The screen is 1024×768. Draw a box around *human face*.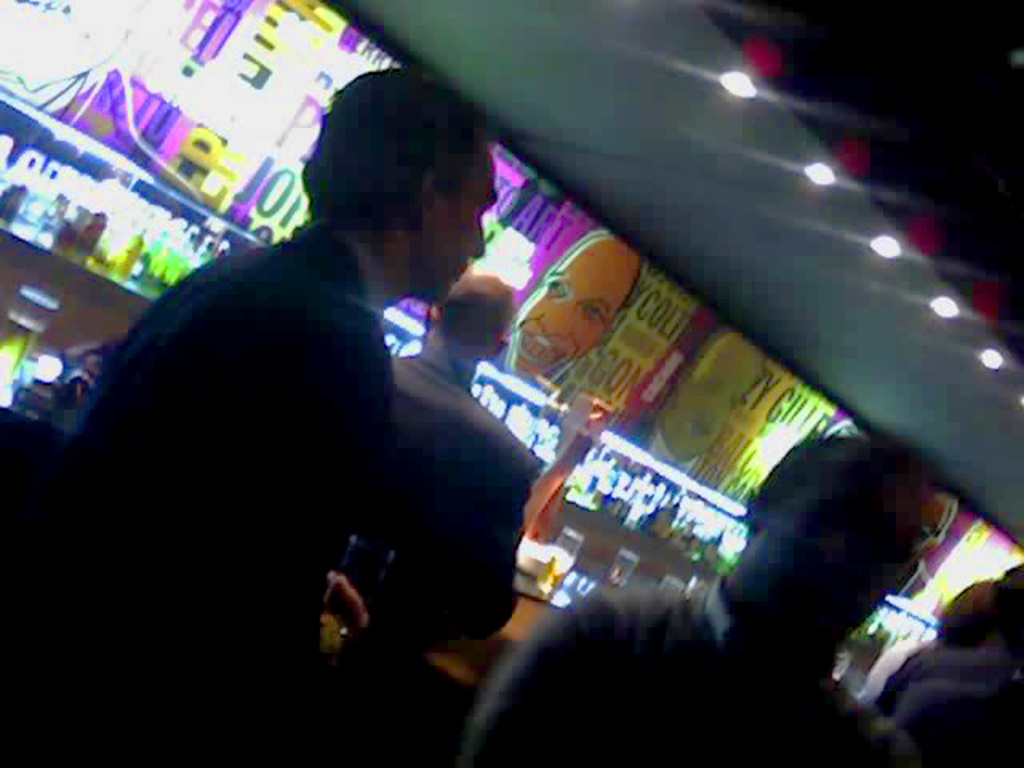
437 146 499 302.
